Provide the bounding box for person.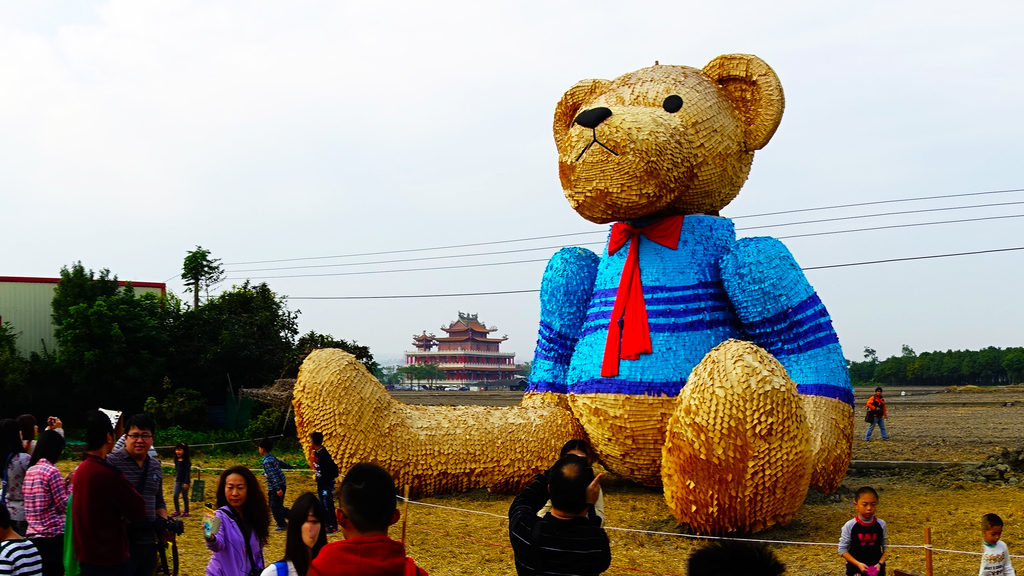
{"left": 169, "top": 440, "right": 202, "bottom": 518}.
